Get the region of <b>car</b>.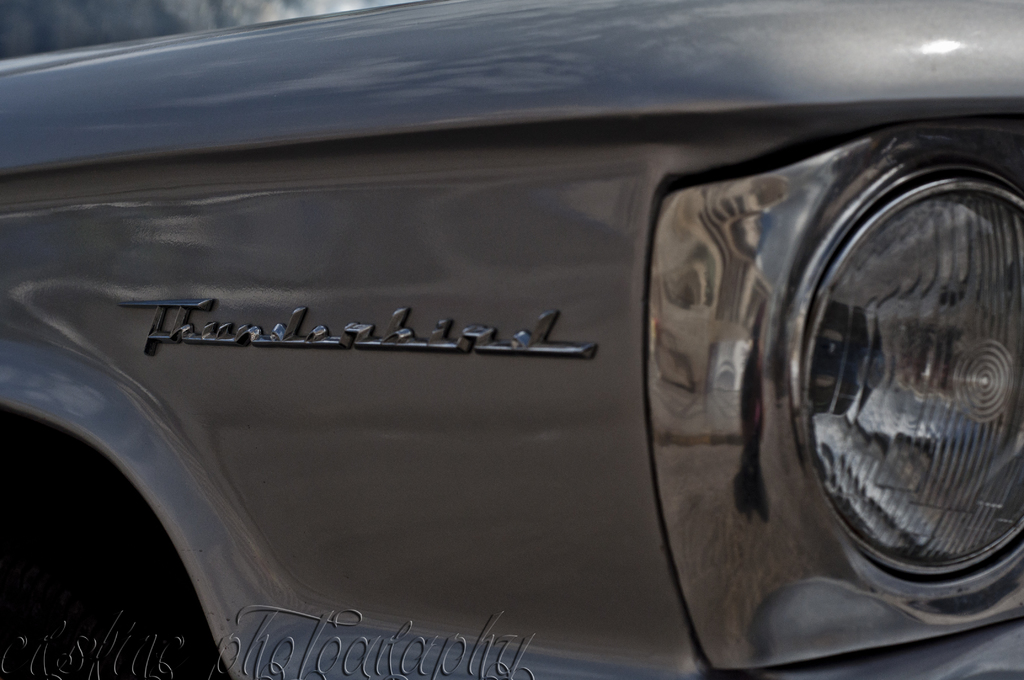
0/0/1023/679.
